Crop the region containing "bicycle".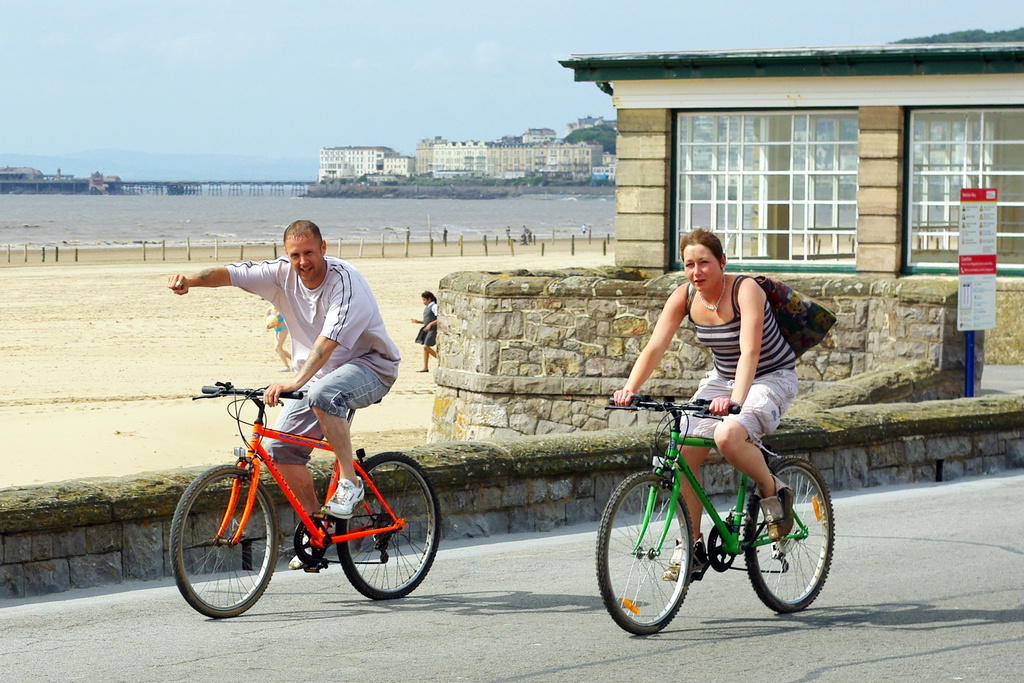
Crop region: box(593, 383, 837, 636).
